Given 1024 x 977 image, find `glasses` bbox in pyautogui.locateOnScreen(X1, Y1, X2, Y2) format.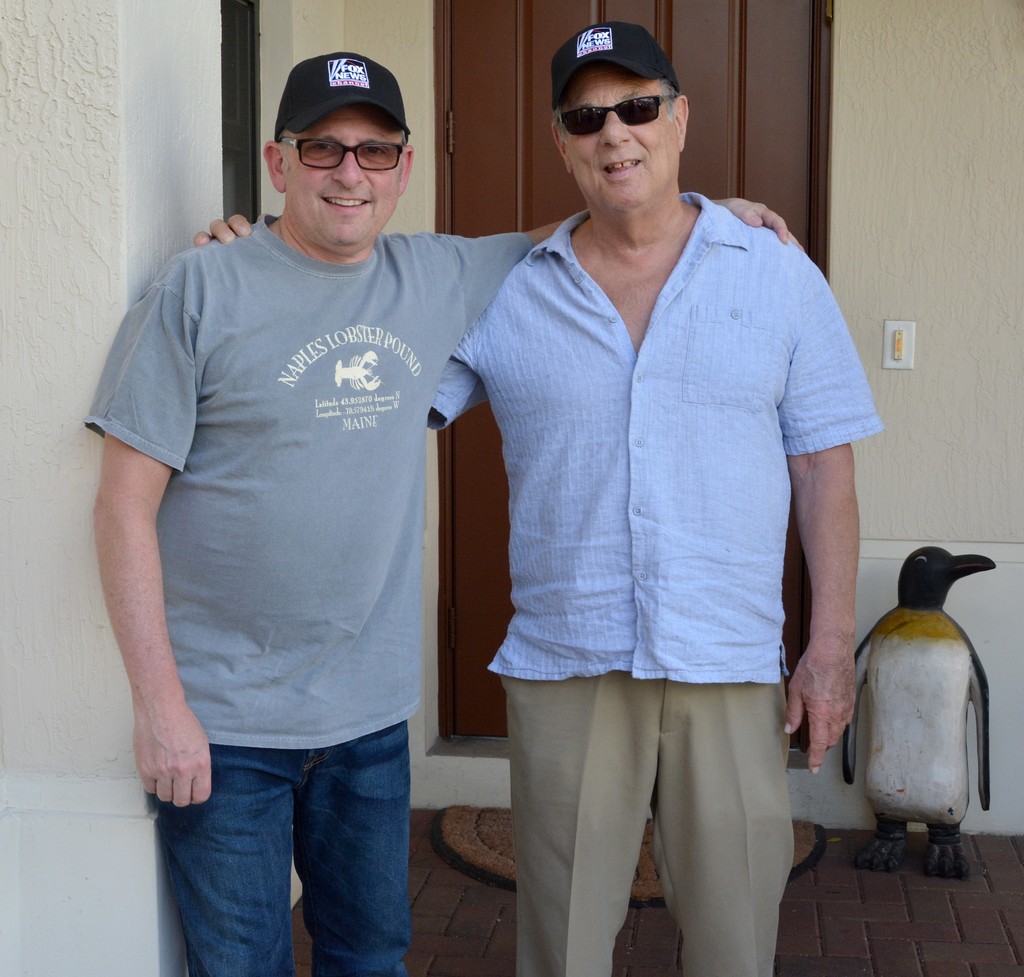
pyautogui.locateOnScreen(281, 135, 404, 172).
